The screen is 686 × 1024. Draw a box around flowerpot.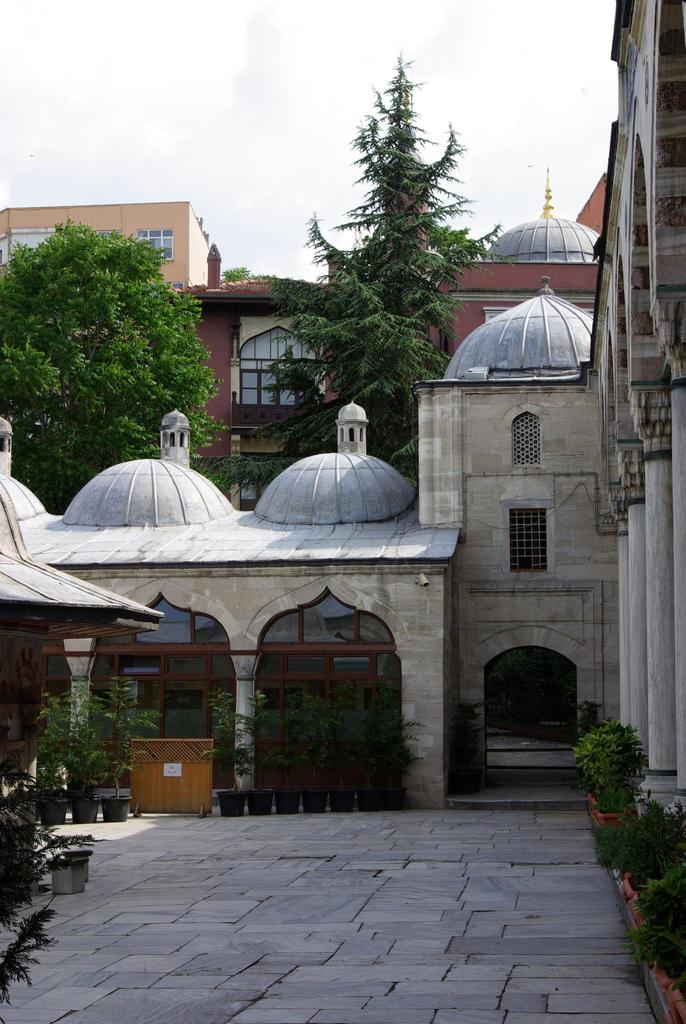
[105, 794, 129, 824].
